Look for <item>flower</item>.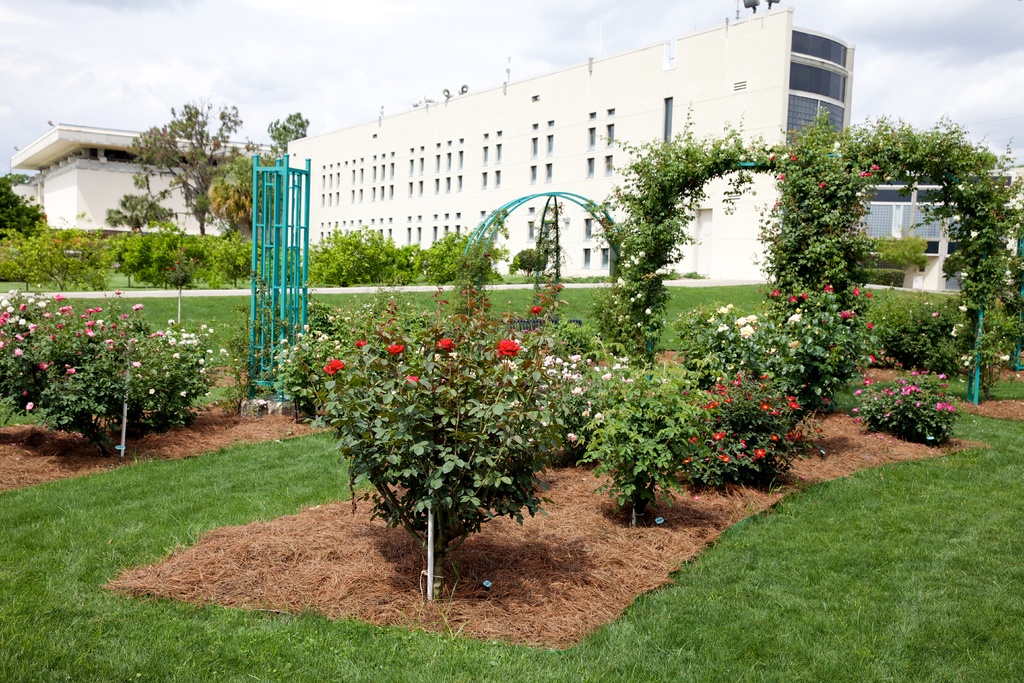
Found: (113, 288, 124, 297).
